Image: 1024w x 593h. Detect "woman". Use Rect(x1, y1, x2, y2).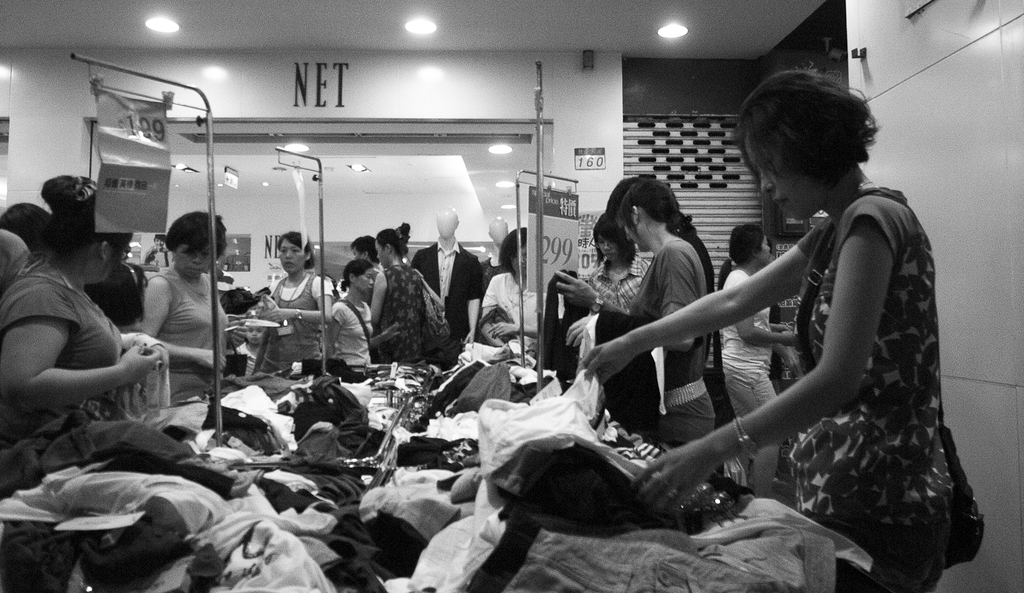
Rect(131, 210, 246, 405).
